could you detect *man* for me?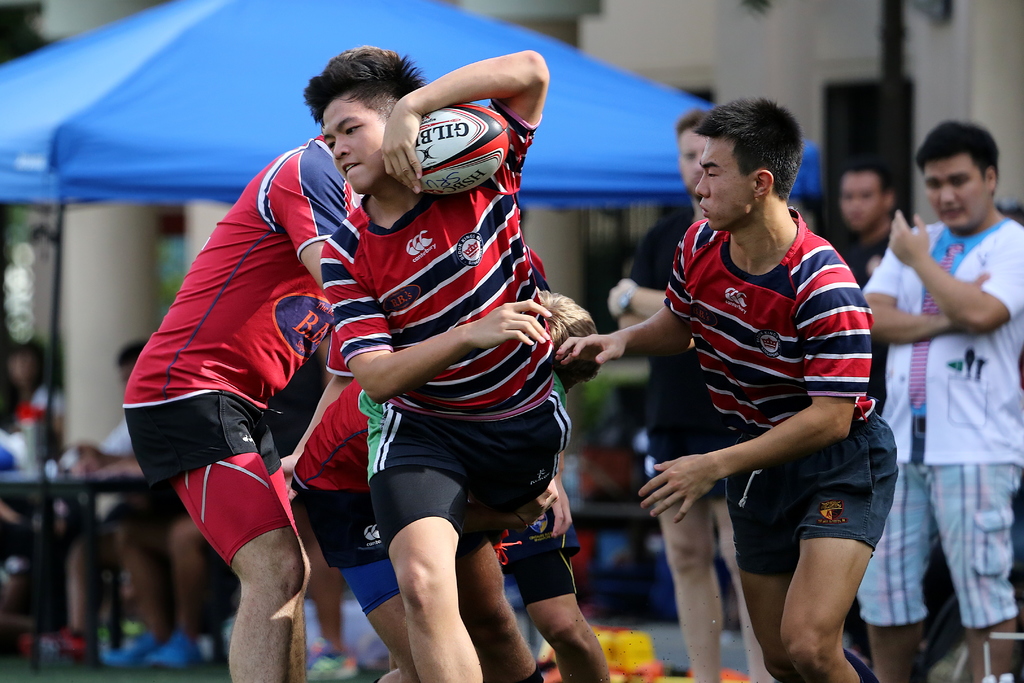
Detection result: <box>833,162,908,283</box>.
